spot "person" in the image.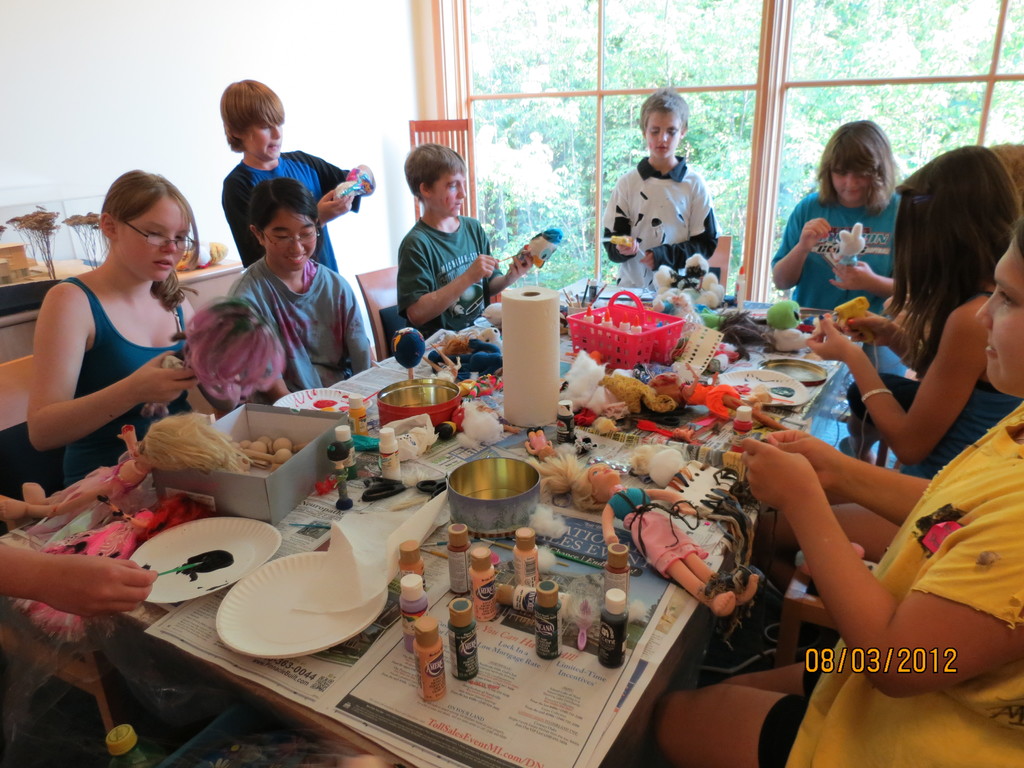
"person" found at x1=519, y1=455, x2=764, y2=628.
